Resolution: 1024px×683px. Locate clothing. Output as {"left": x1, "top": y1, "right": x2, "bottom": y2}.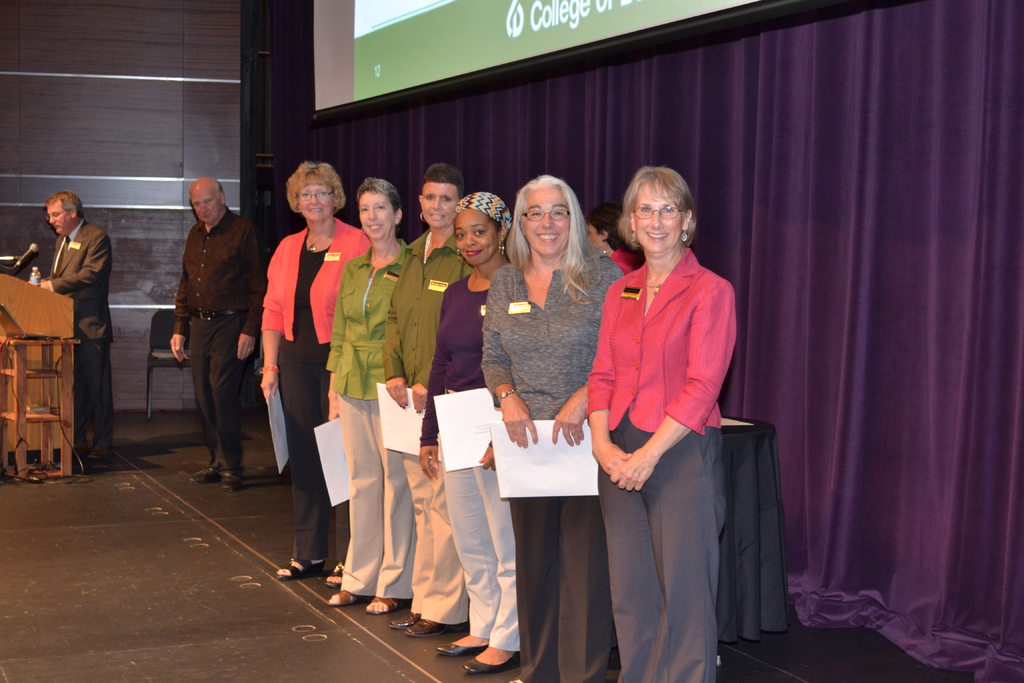
{"left": 43, "top": 218, "right": 113, "bottom": 453}.
